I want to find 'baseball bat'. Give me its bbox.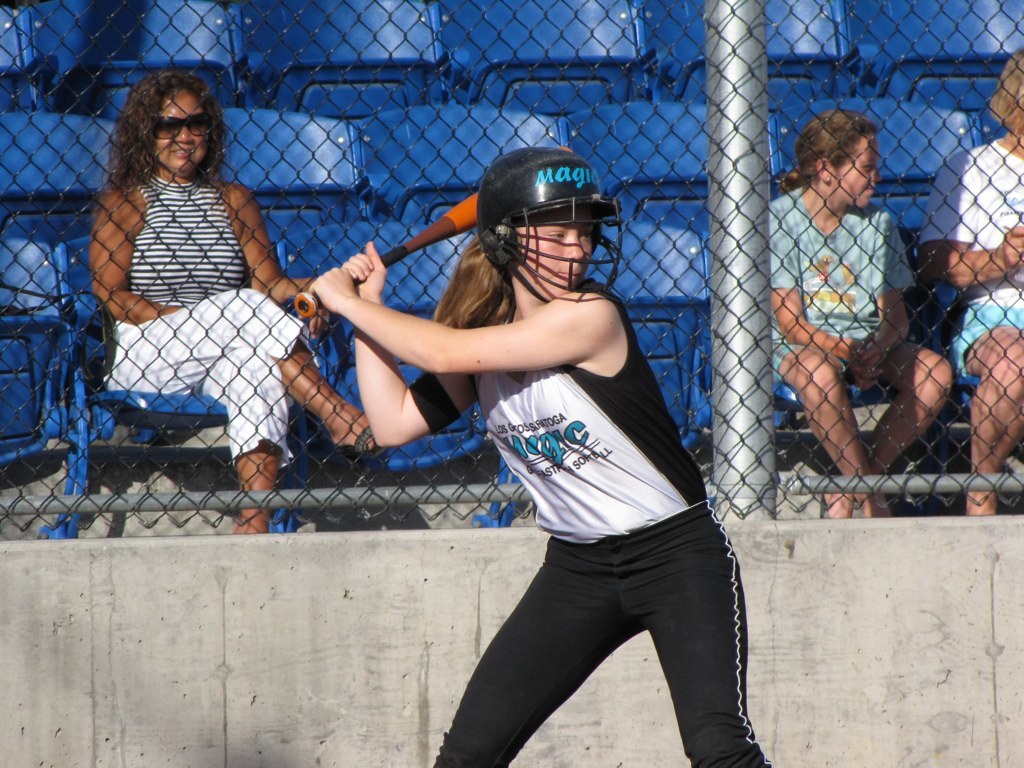
[292,143,573,318].
